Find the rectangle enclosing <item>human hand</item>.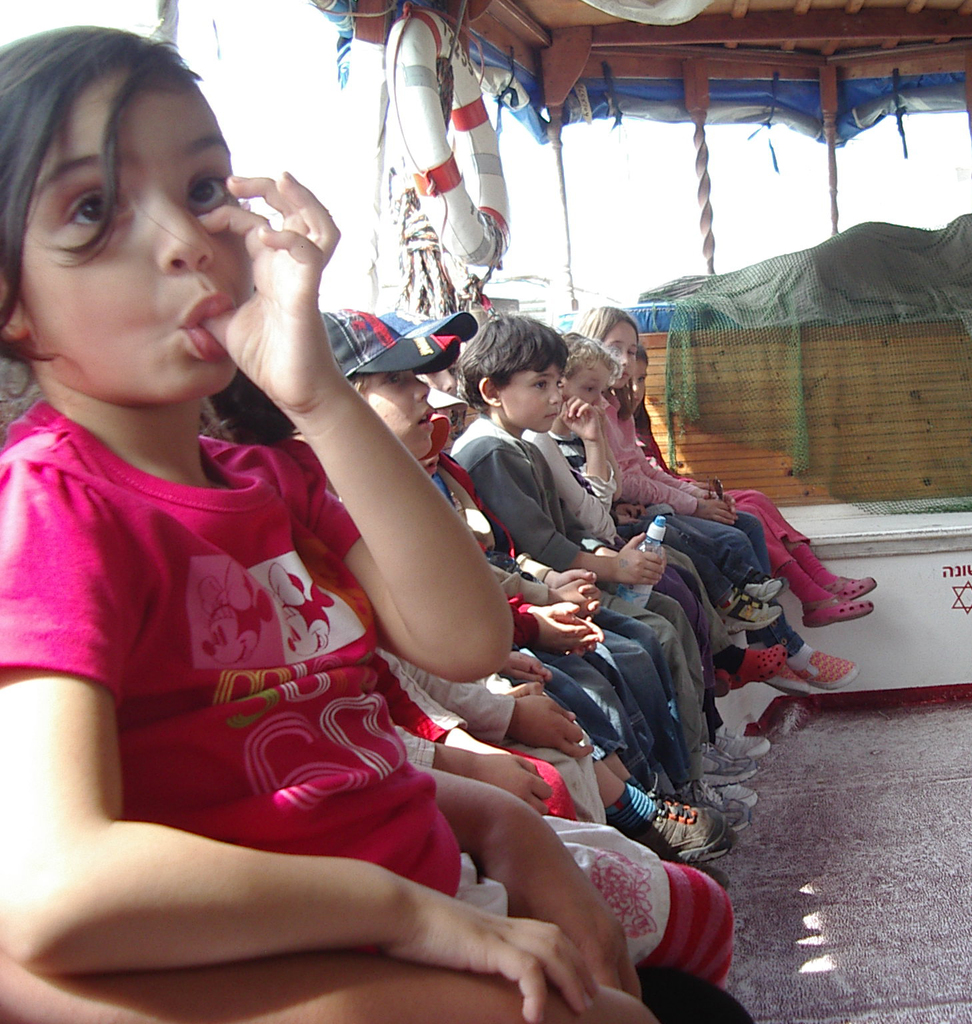
Rect(695, 496, 739, 526).
